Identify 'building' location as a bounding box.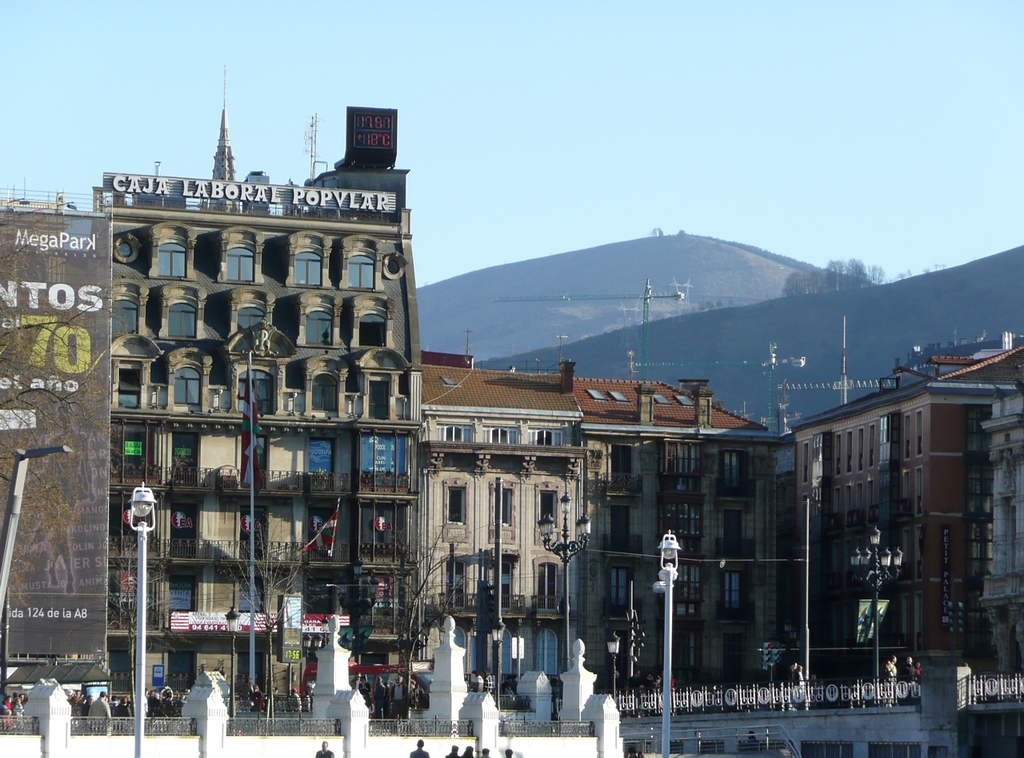
detection(573, 377, 784, 692).
